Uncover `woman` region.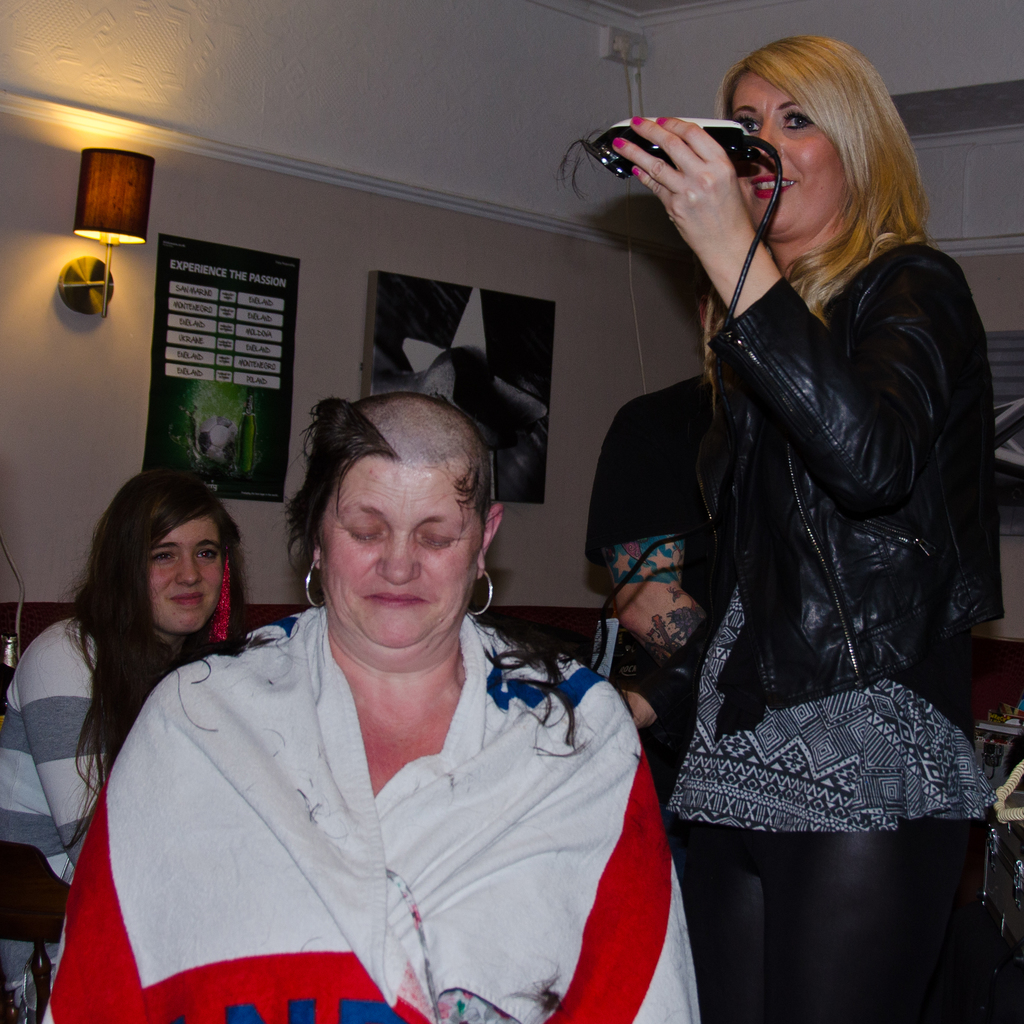
Uncovered: <box>0,462,251,961</box>.
